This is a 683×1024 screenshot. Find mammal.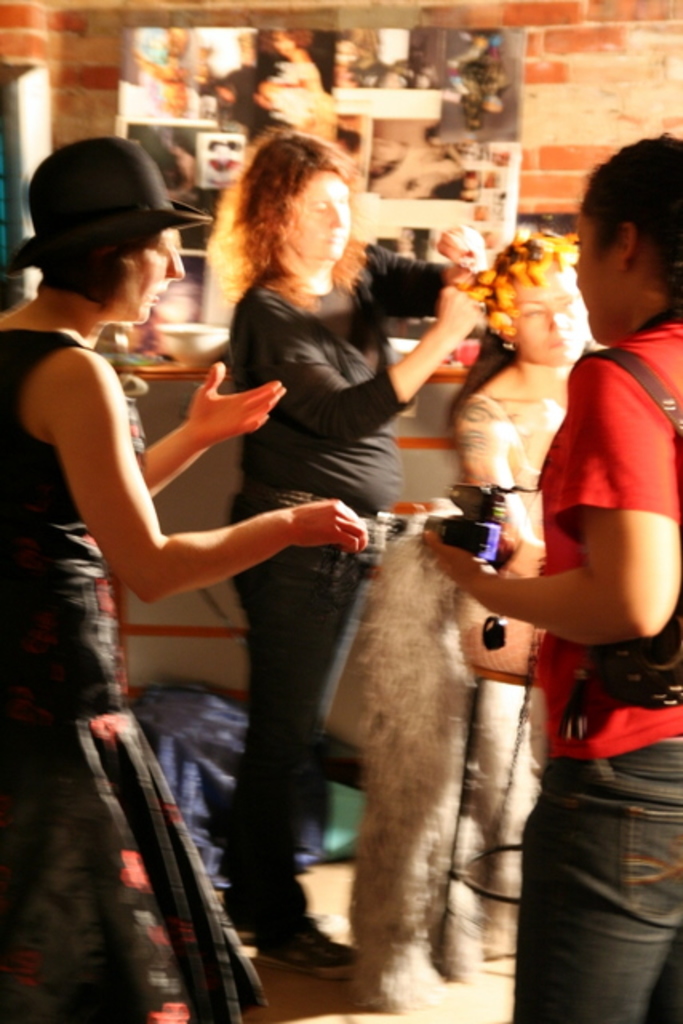
Bounding box: box=[424, 123, 681, 1022].
